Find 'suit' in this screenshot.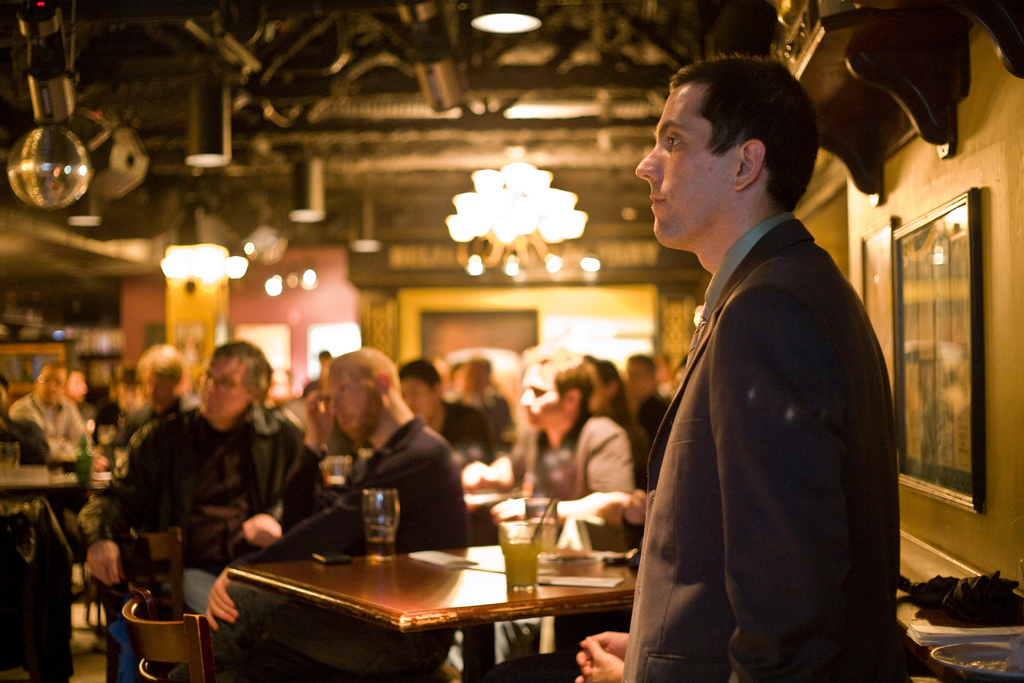
The bounding box for 'suit' is [x1=602, y1=151, x2=919, y2=661].
